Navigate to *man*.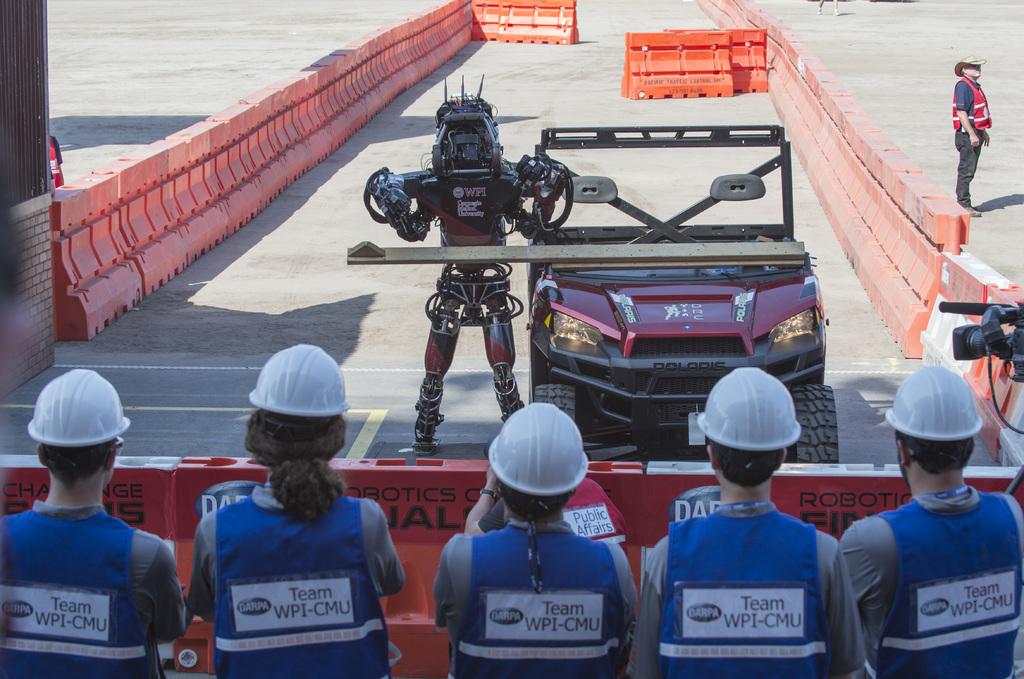
Navigation target: bbox=(12, 352, 176, 678).
